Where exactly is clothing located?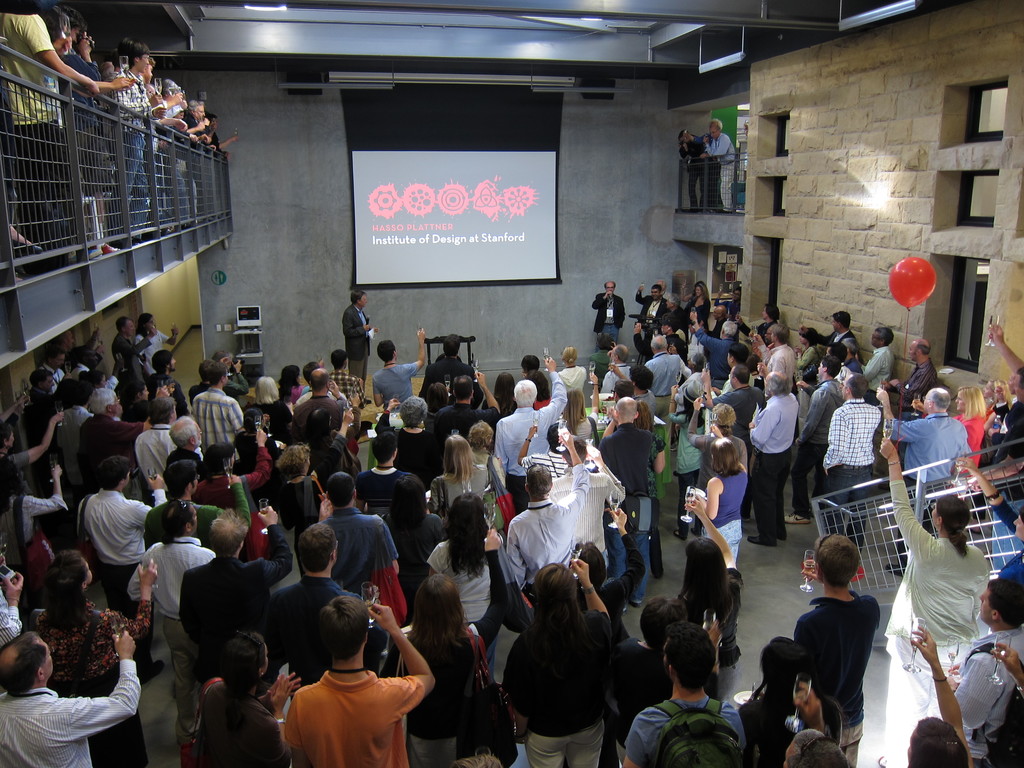
Its bounding box is x1=62 y1=54 x2=115 y2=198.
